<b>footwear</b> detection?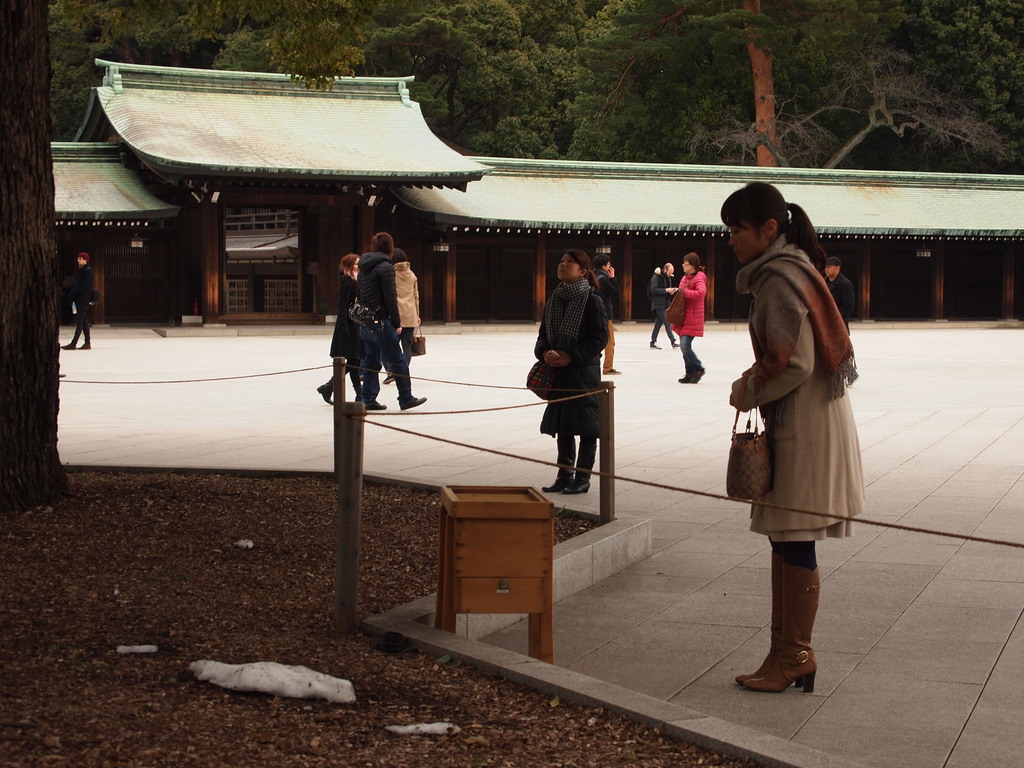
58, 339, 73, 349
